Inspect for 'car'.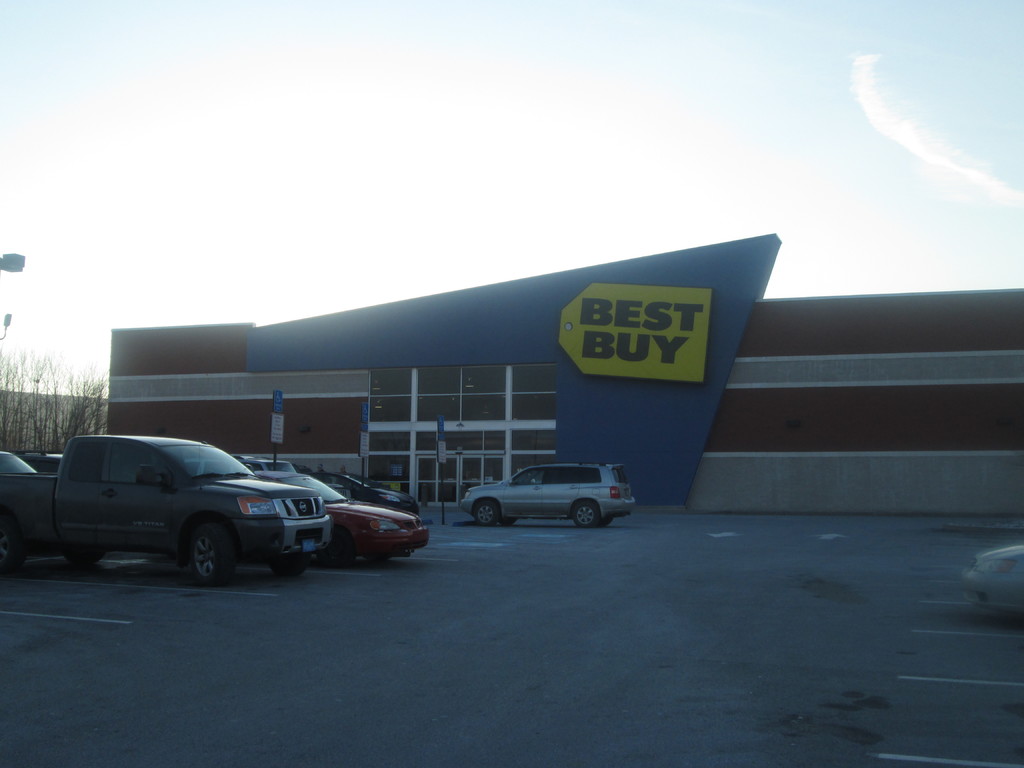
Inspection: [310,474,417,517].
